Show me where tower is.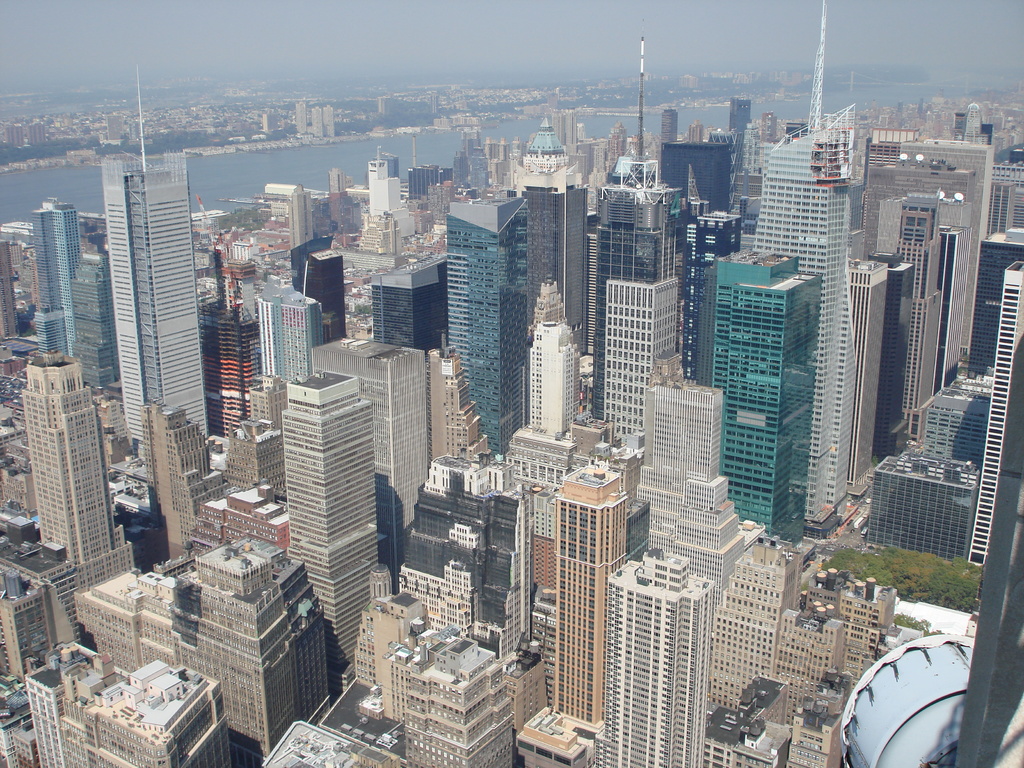
tower is at 72, 534, 335, 767.
